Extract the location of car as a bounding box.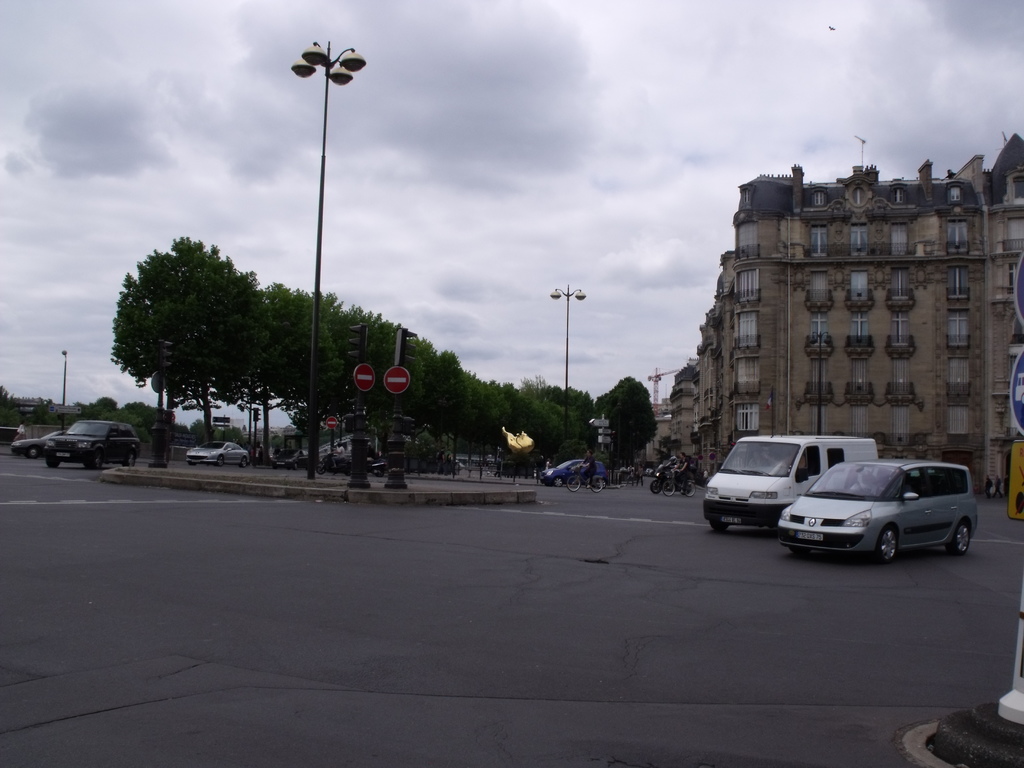
530:456:605:483.
